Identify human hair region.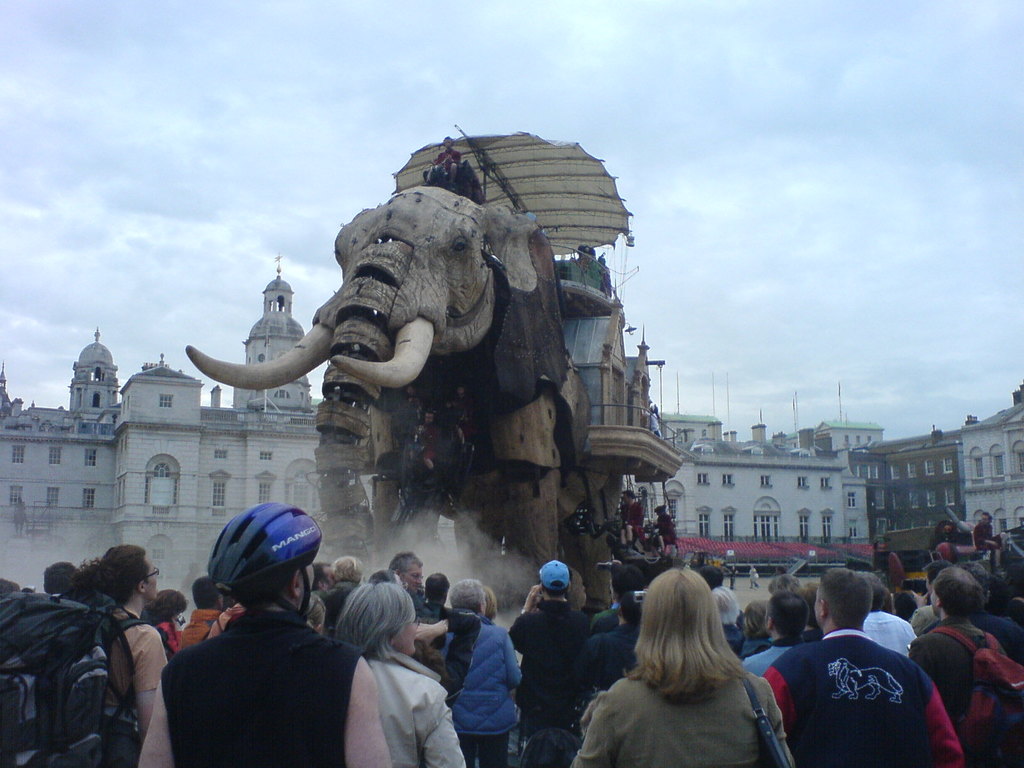
Region: x1=860 y1=566 x2=884 y2=616.
